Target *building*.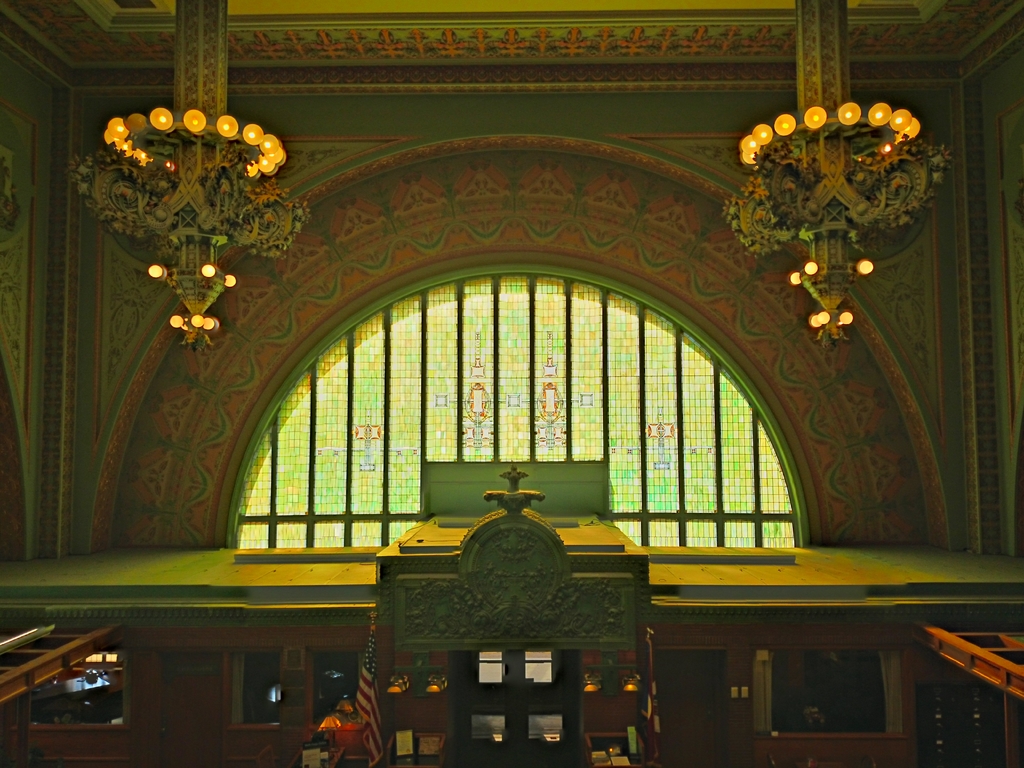
Target region: box(0, 0, 1023, 767).
